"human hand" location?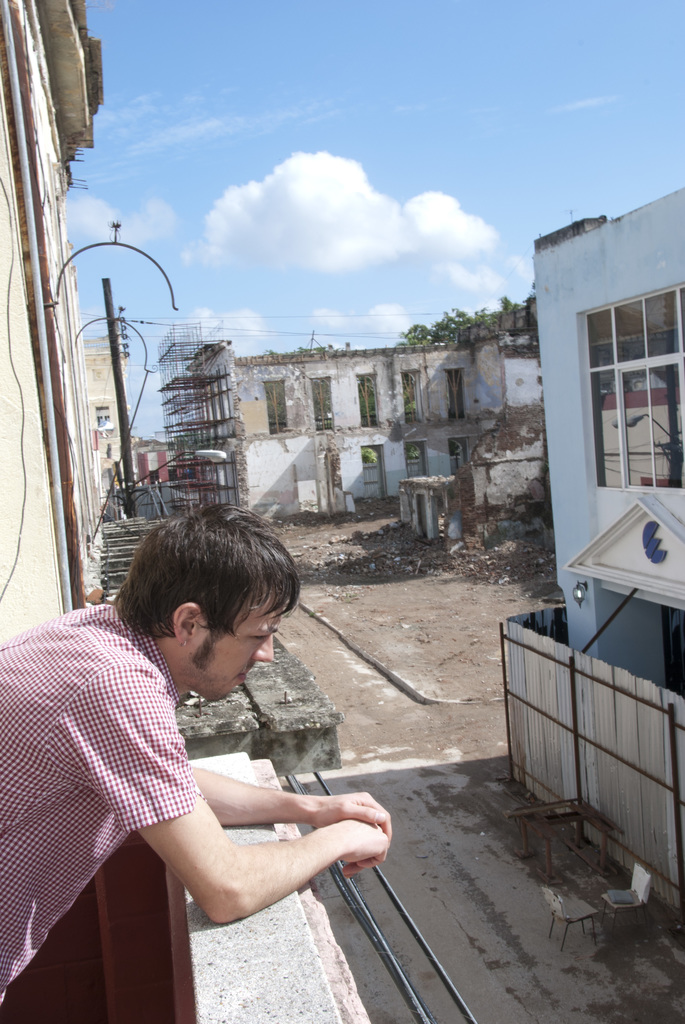
bbox=(317, 816, 394, 883)
